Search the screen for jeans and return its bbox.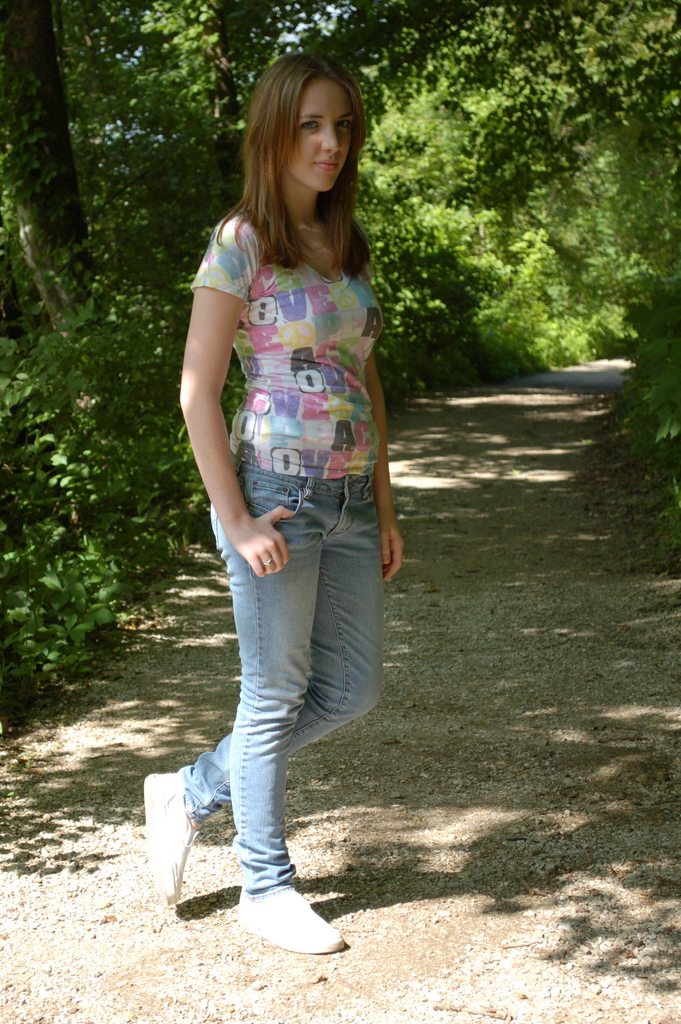
Found: bbox=[179, 458, 386, 900].
